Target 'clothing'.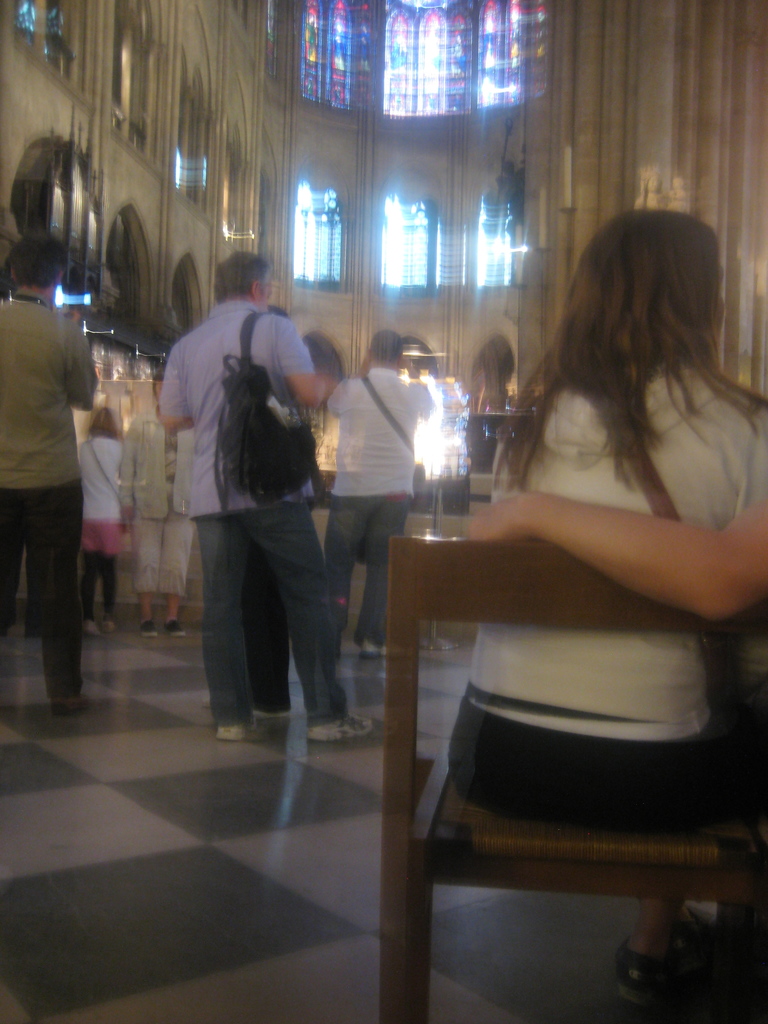
Target region: BBox(447, 361, 767, 833).
